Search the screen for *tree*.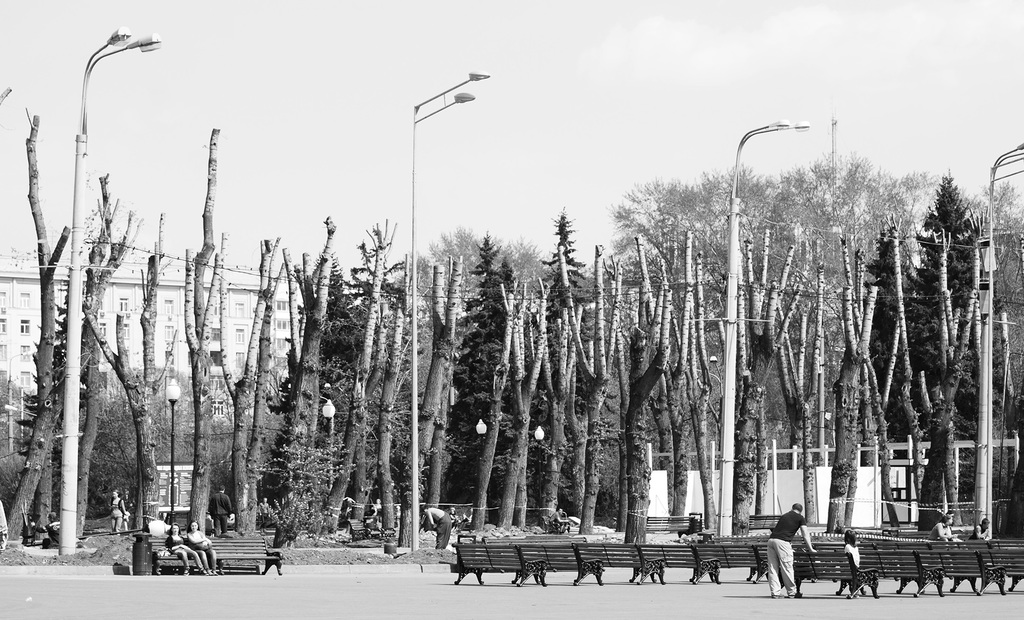
Found at {"x1": 187, "y1": 129, "x2": 217, "y2": 529}.
